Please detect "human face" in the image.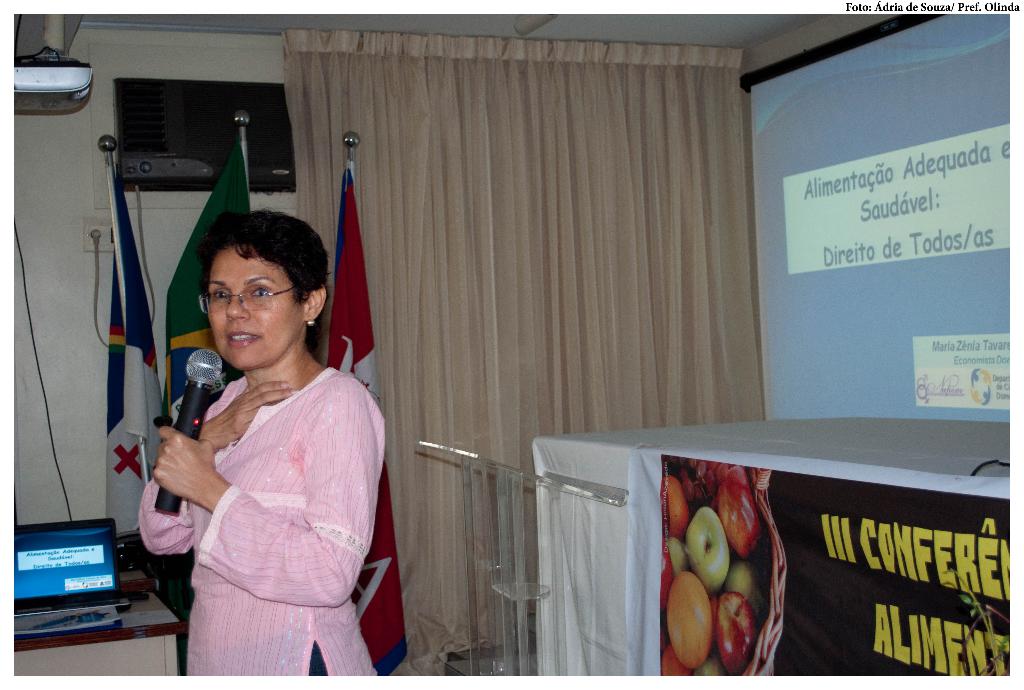
[198,249,304,376].
